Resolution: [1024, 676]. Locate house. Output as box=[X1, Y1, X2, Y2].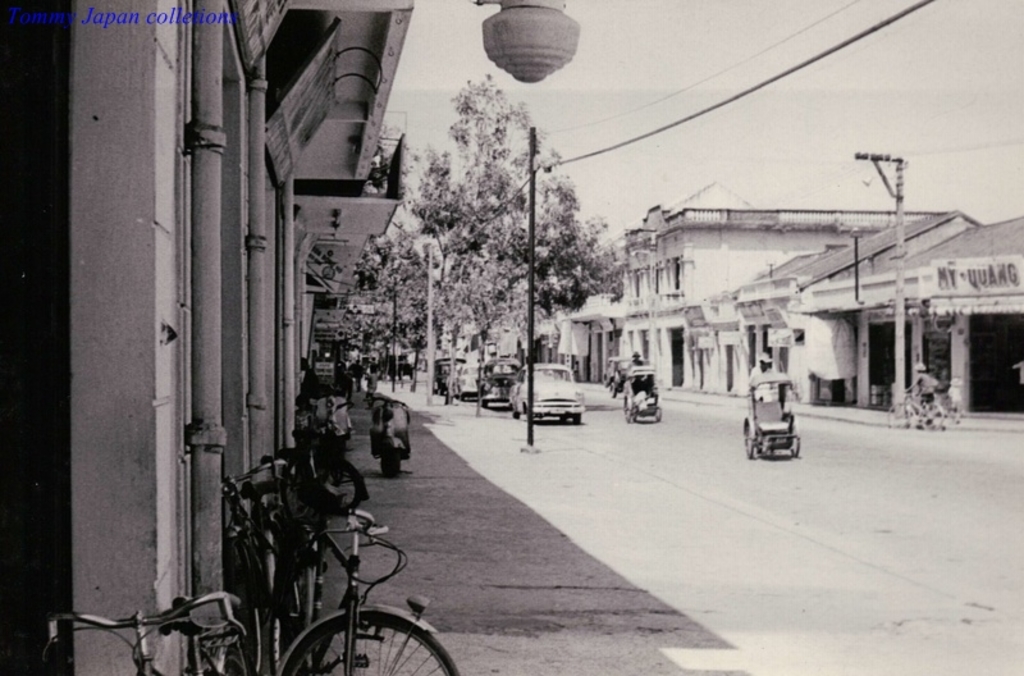
box=[736, 211, 980, 399].
